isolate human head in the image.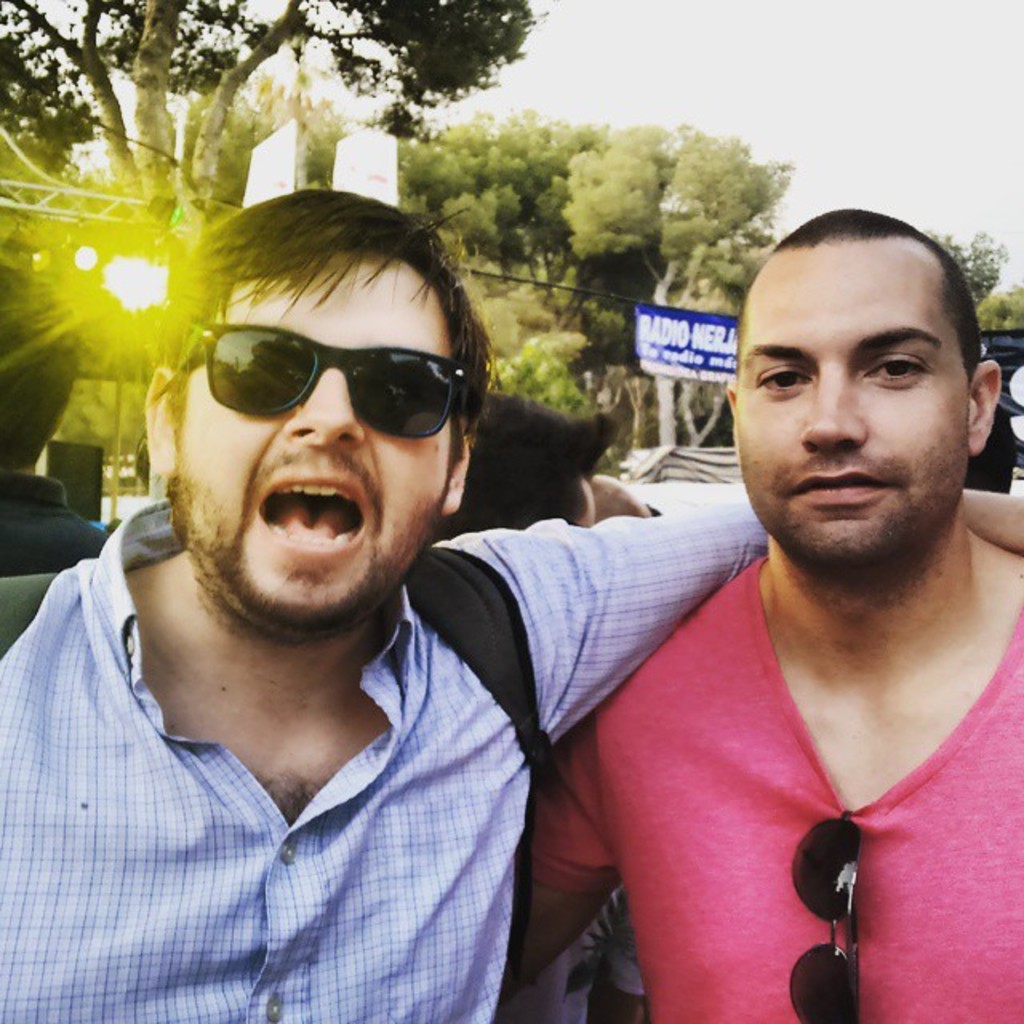
Isolated region: bbox=(0, 269, 91, 486).
